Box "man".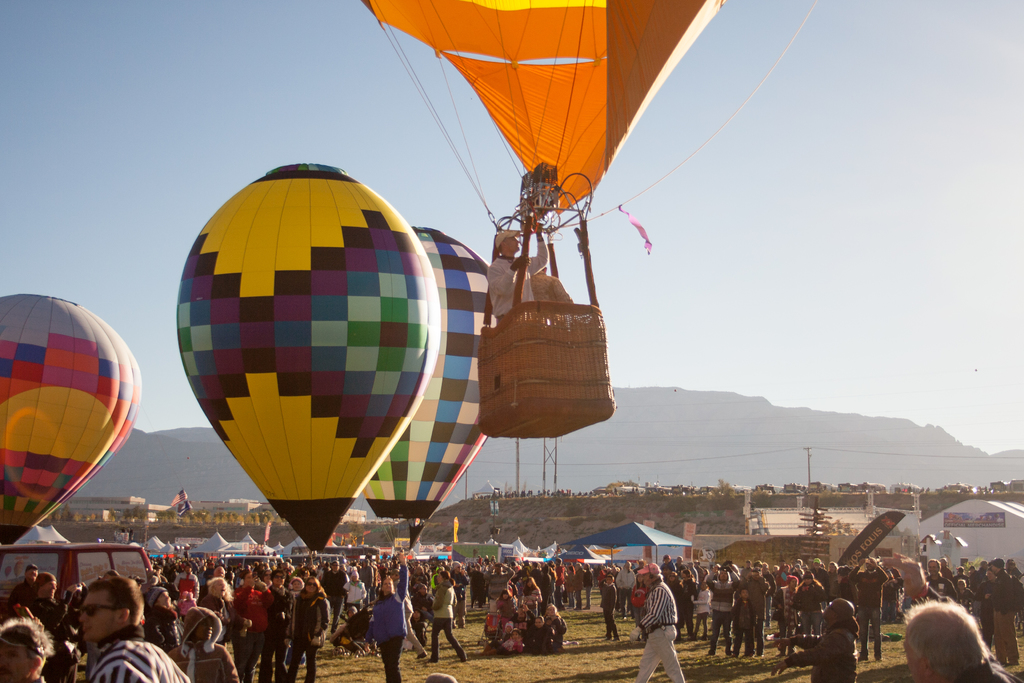
locate(449, 558, 468, 629).
